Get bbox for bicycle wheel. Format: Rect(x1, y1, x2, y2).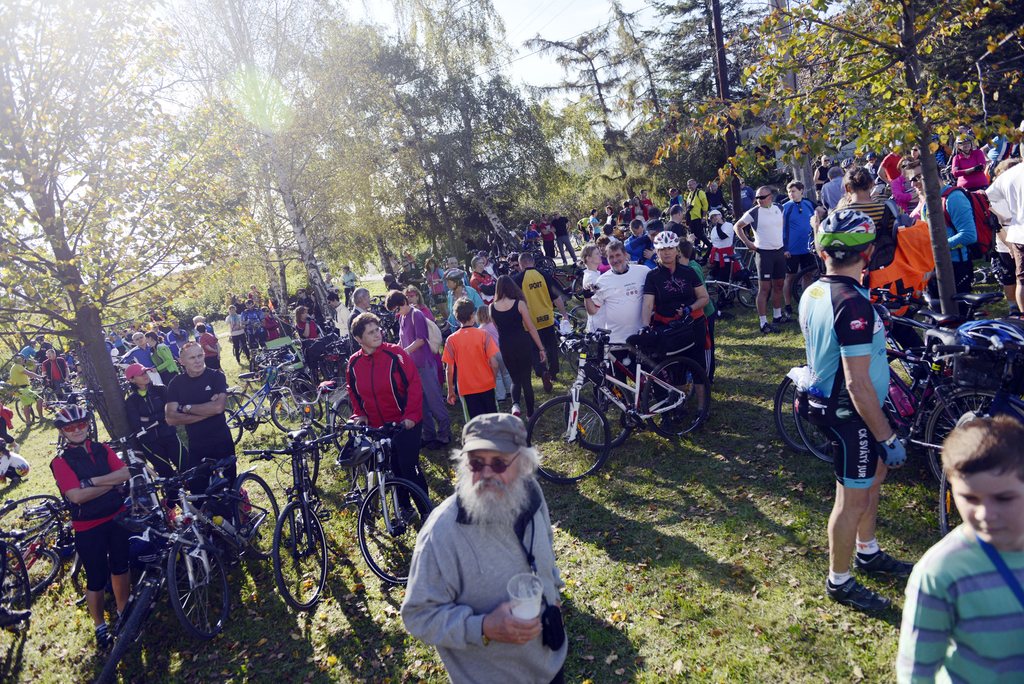
Rect(924, 389, 1023, 485).
